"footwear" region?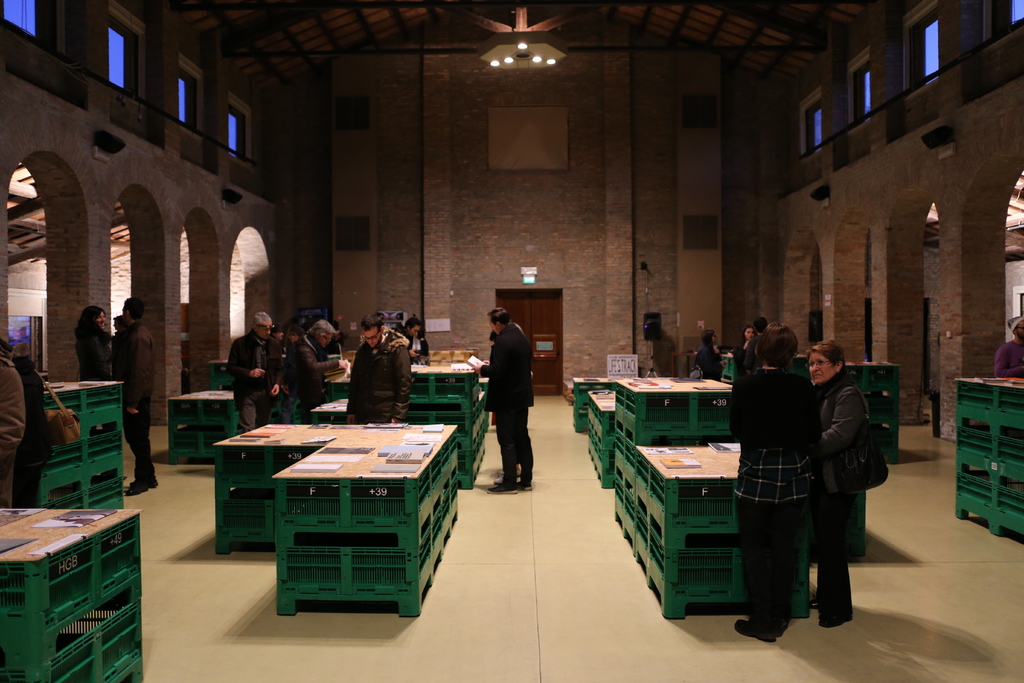
BBox(129, 475, 160, 488)
